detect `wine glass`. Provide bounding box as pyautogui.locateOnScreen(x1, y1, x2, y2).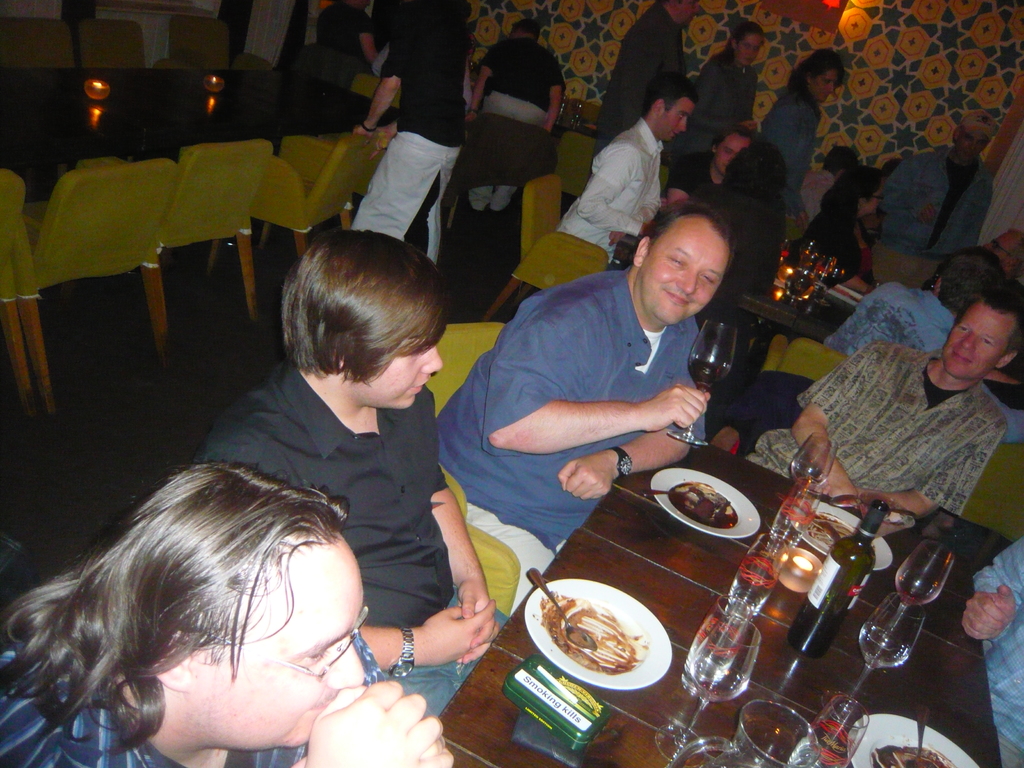
pyautogui.locateOnScreen(794, 688, 863, 767).
